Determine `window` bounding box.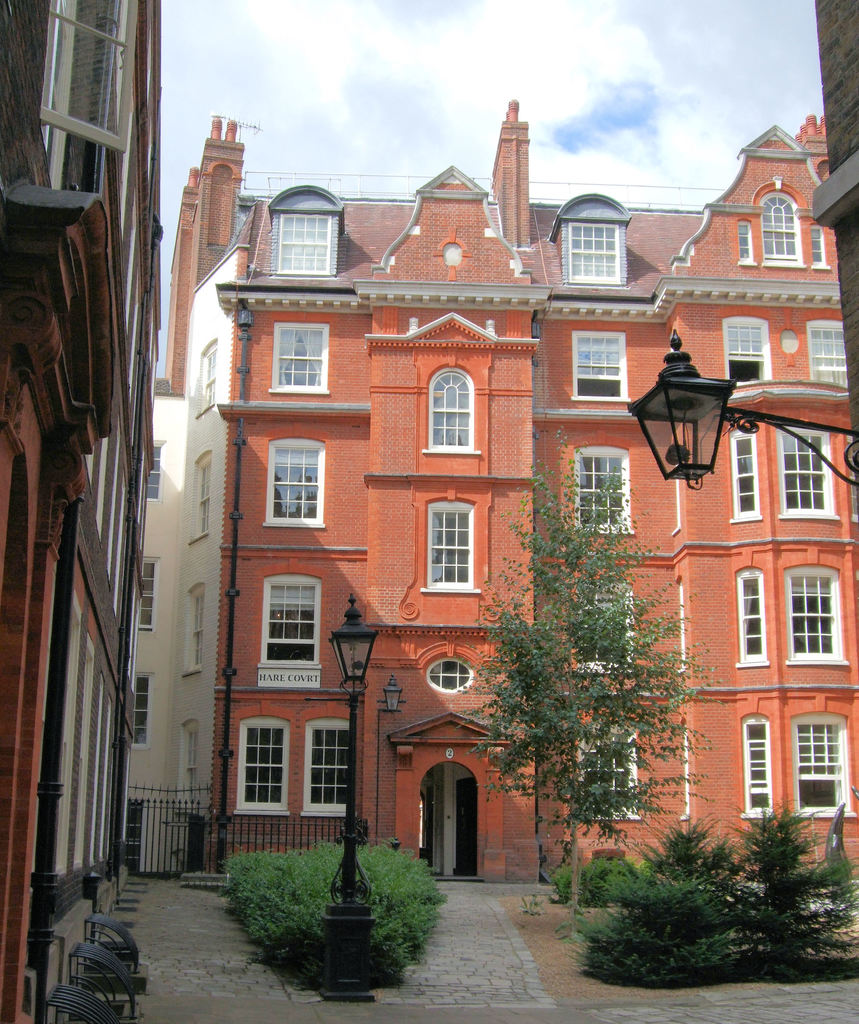
Determined: left=128, top=555, right=152, bottom=627.
